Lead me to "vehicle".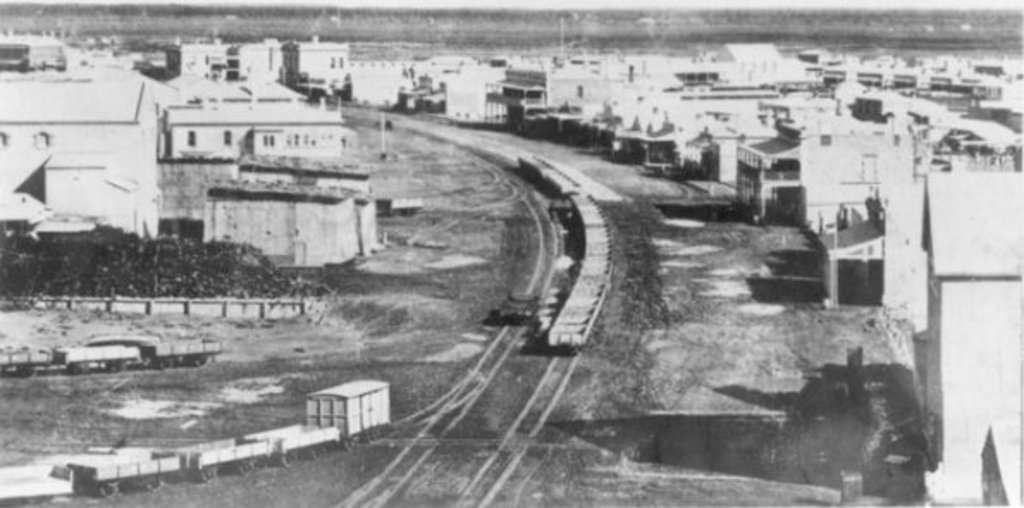
Lead to [x1=0, y1=384, x2=389, y2=503].
